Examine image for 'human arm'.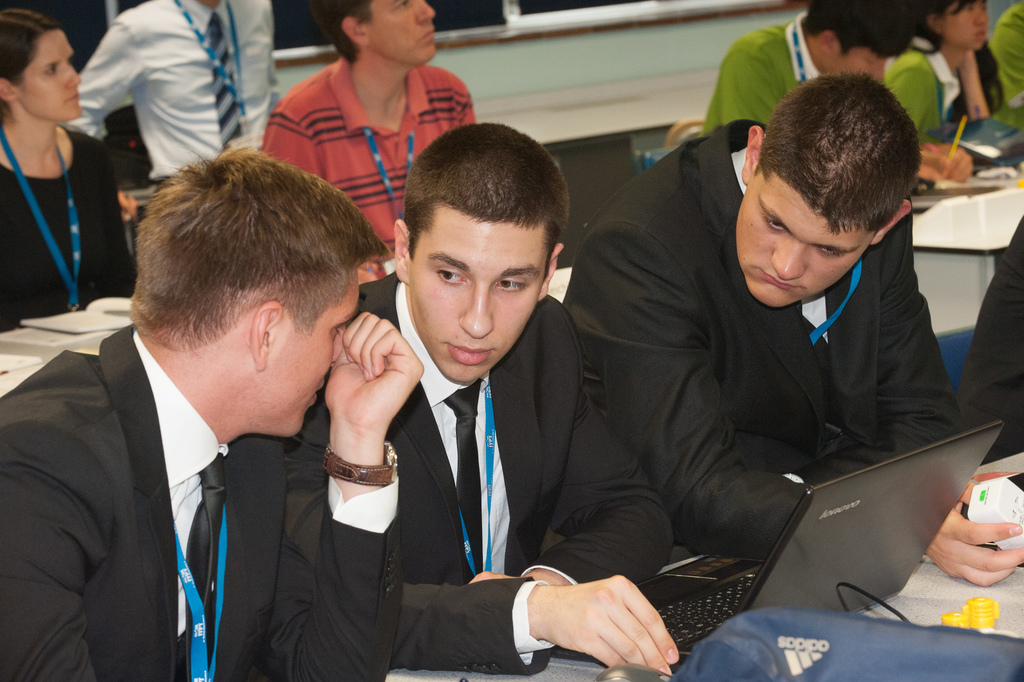
Examination result: left=990, top=15, right=1023, bottom=99.
